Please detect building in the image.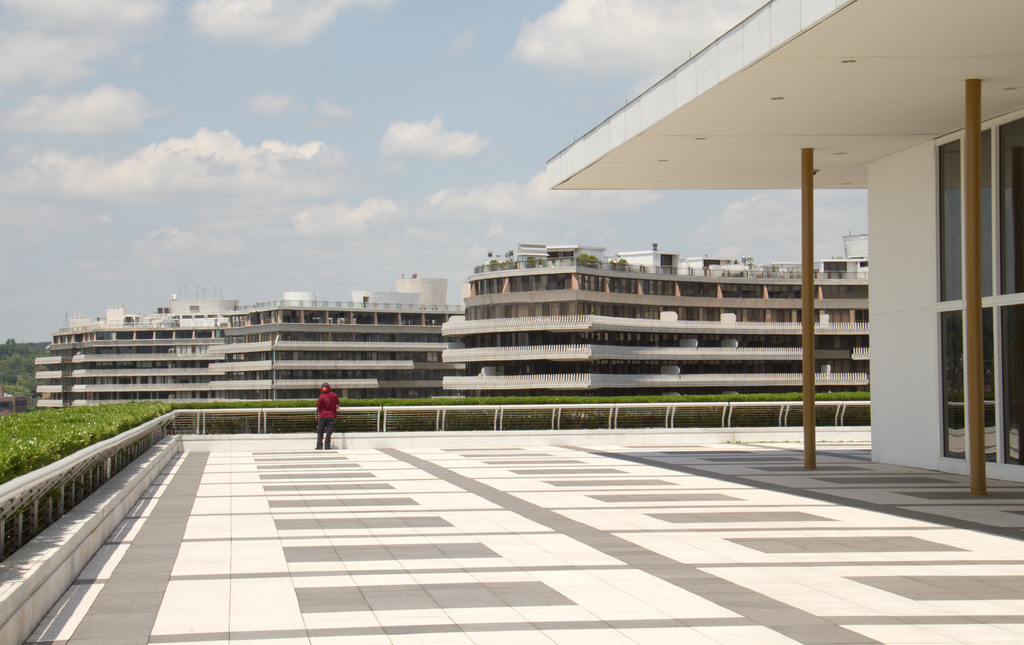
(534,0,1022,501).
